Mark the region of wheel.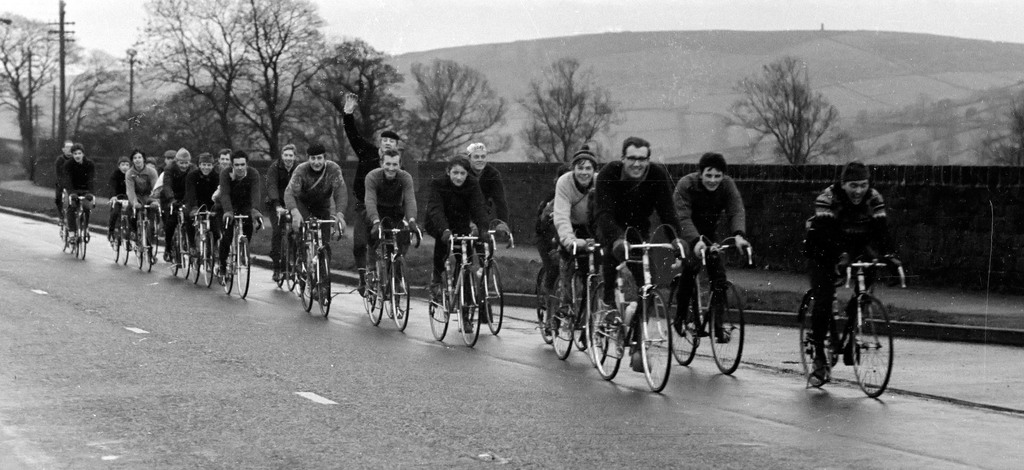
Region: {"x1": 74, "y1": 205, "x2": 96, "y2": 263}.
